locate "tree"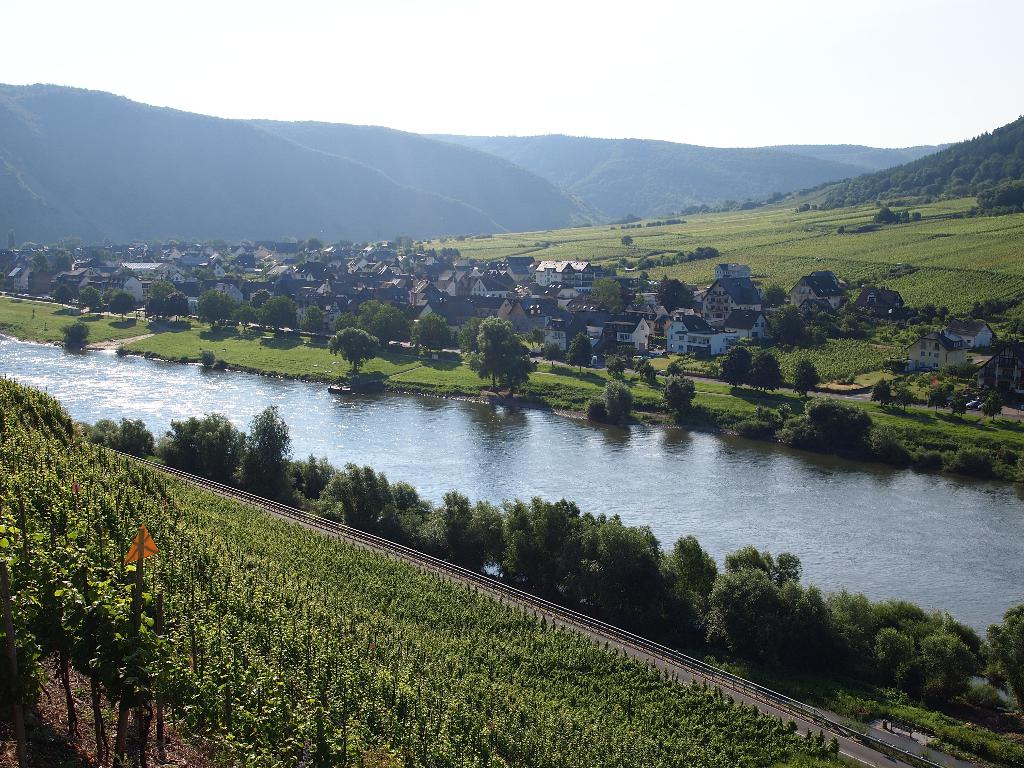
895 383 924 420
